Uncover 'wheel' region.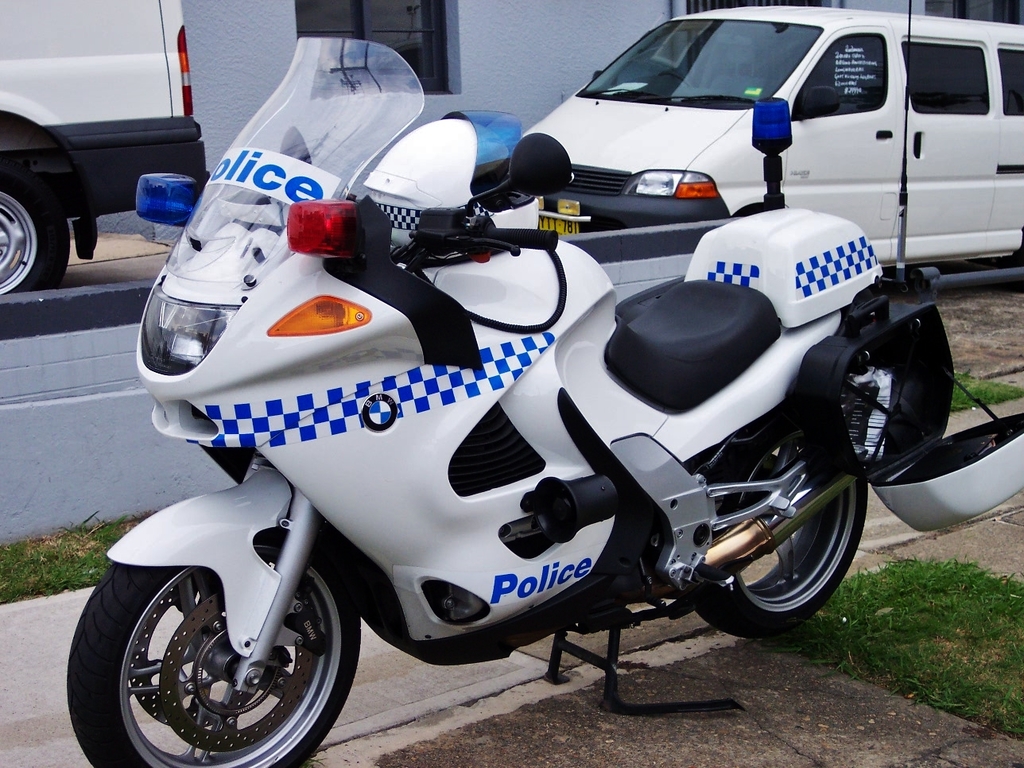
Uncovered: x1=655 y1=67 x2=691 y2=91.
